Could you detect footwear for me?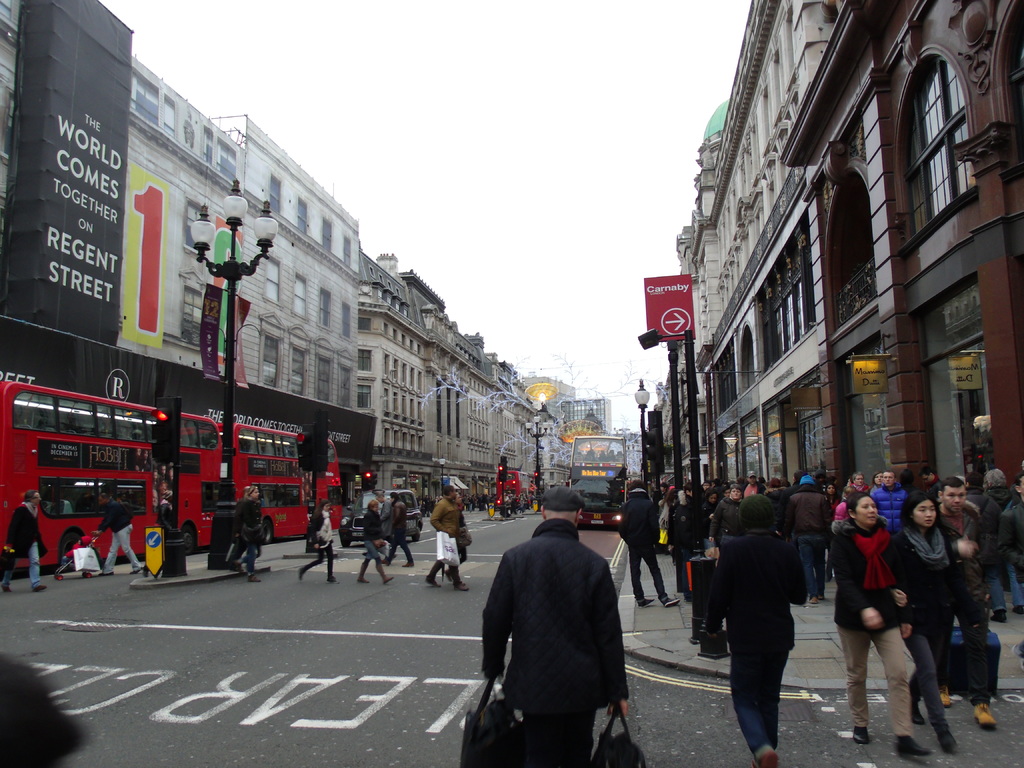
Detection result: [991, 607, 1008, 625].
